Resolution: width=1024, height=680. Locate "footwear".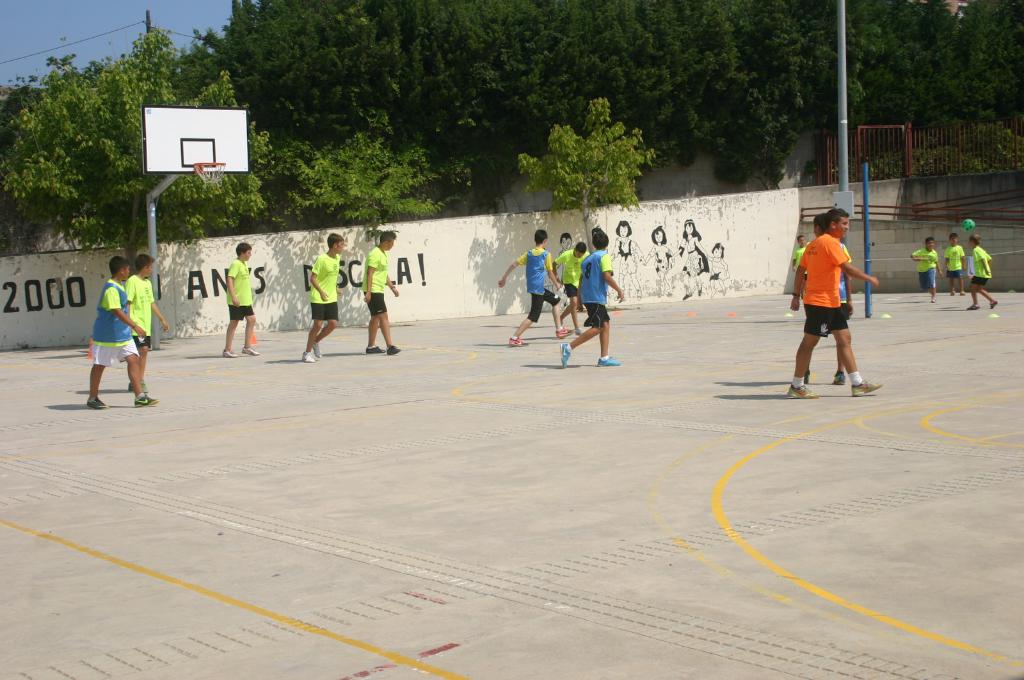
locate(222, 348, 239, 357).
